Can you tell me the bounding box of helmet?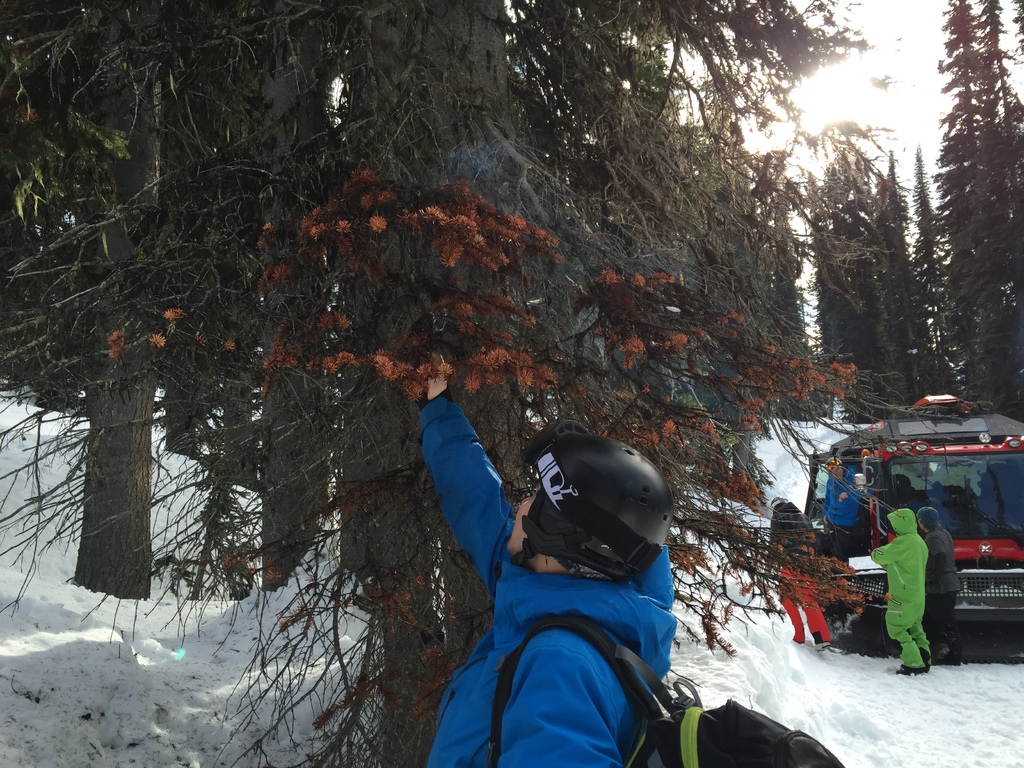
826,457,839,470.
